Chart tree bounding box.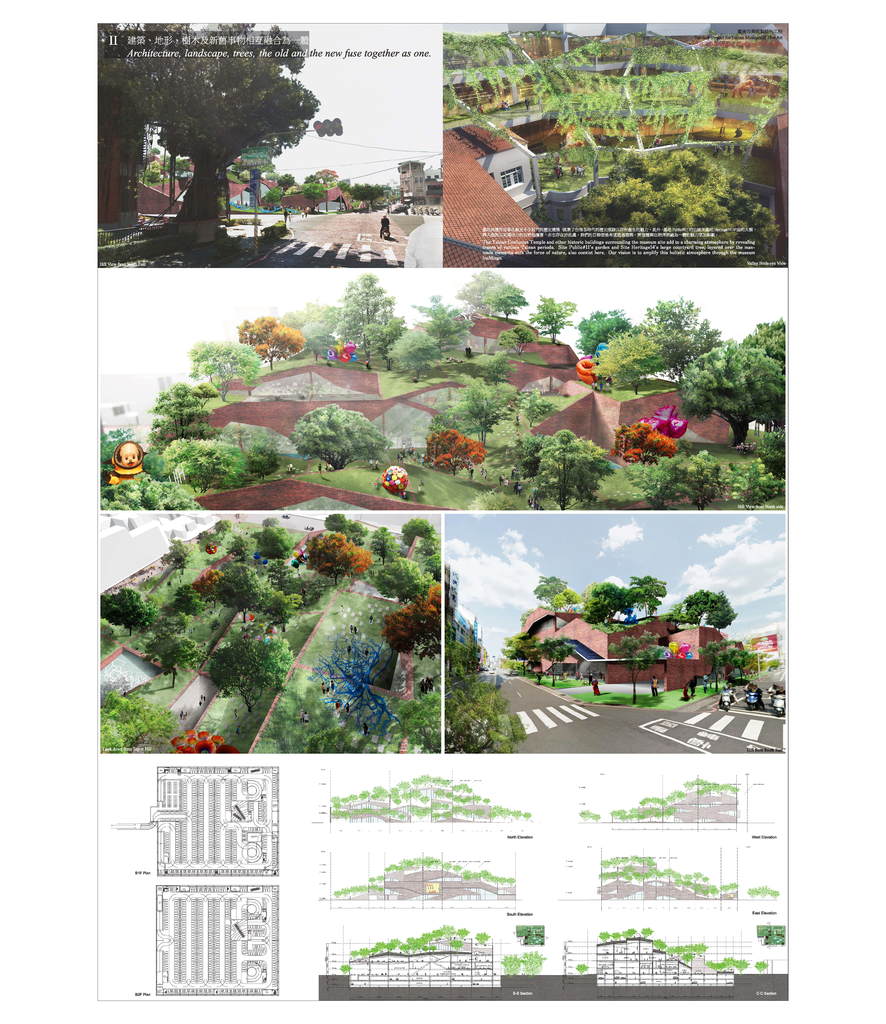
Charted: (159, 376, 250, 432).
